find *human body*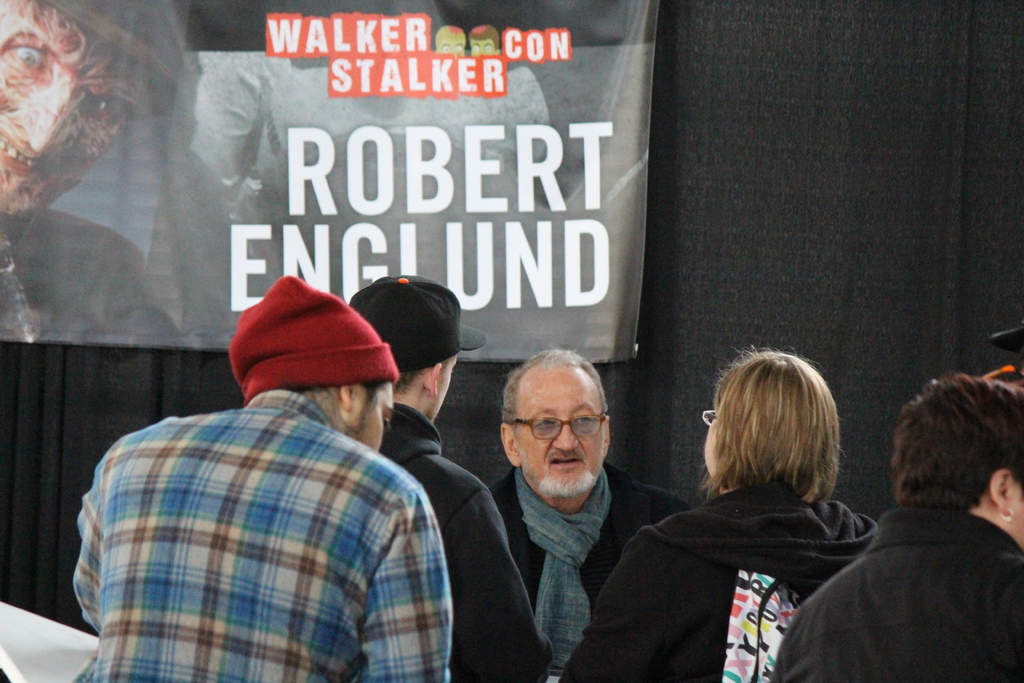
BBox(551, 344, 873, 682)
